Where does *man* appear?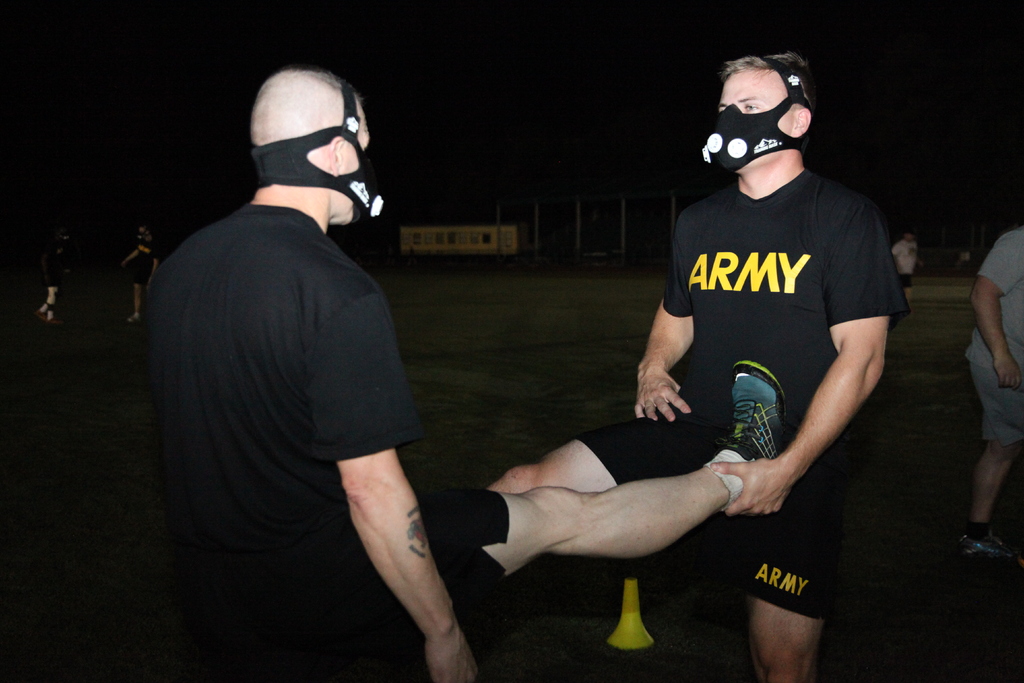
Appears at bbox=[895, 229, 920, 301].
